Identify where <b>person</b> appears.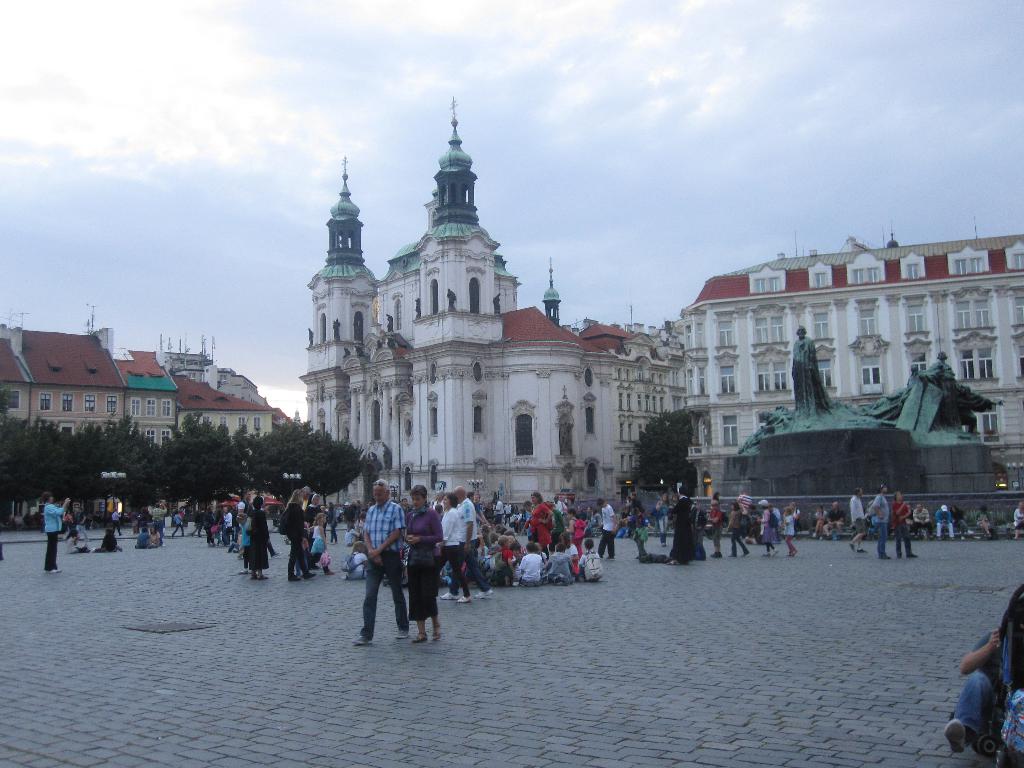
Appears at [left=456, top=483, right=493, bottom=596].
